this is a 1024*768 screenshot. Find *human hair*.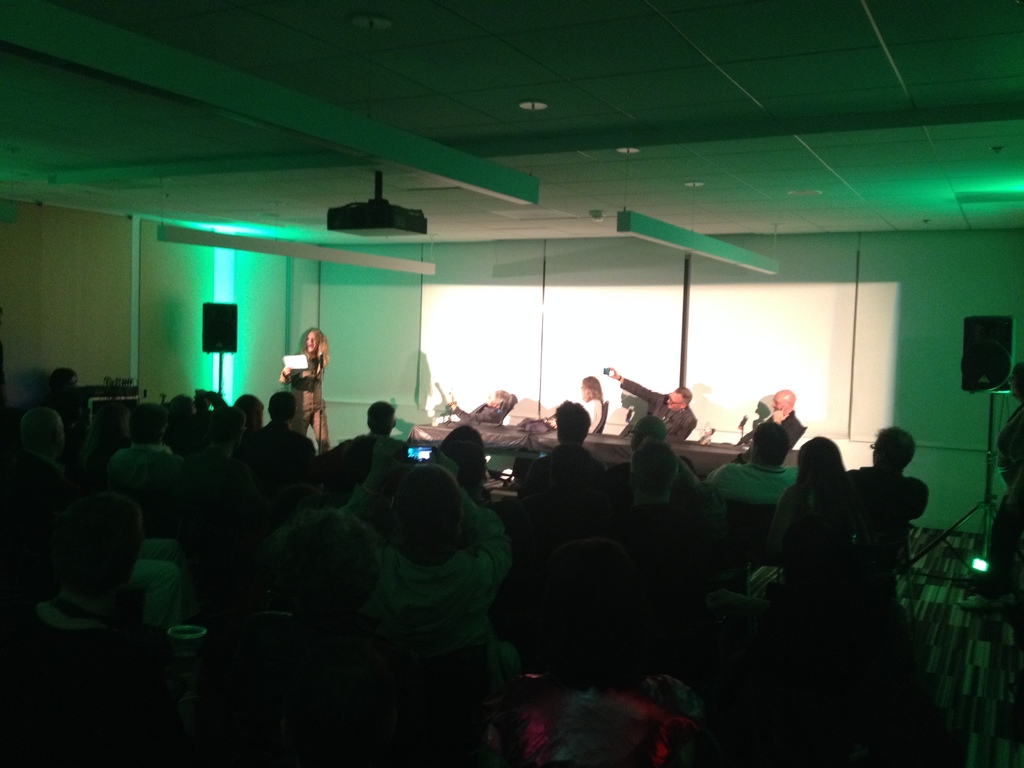
Bounding box: {"x1": 550, "y1": 398, "x2": 593, "y2": 442}.
